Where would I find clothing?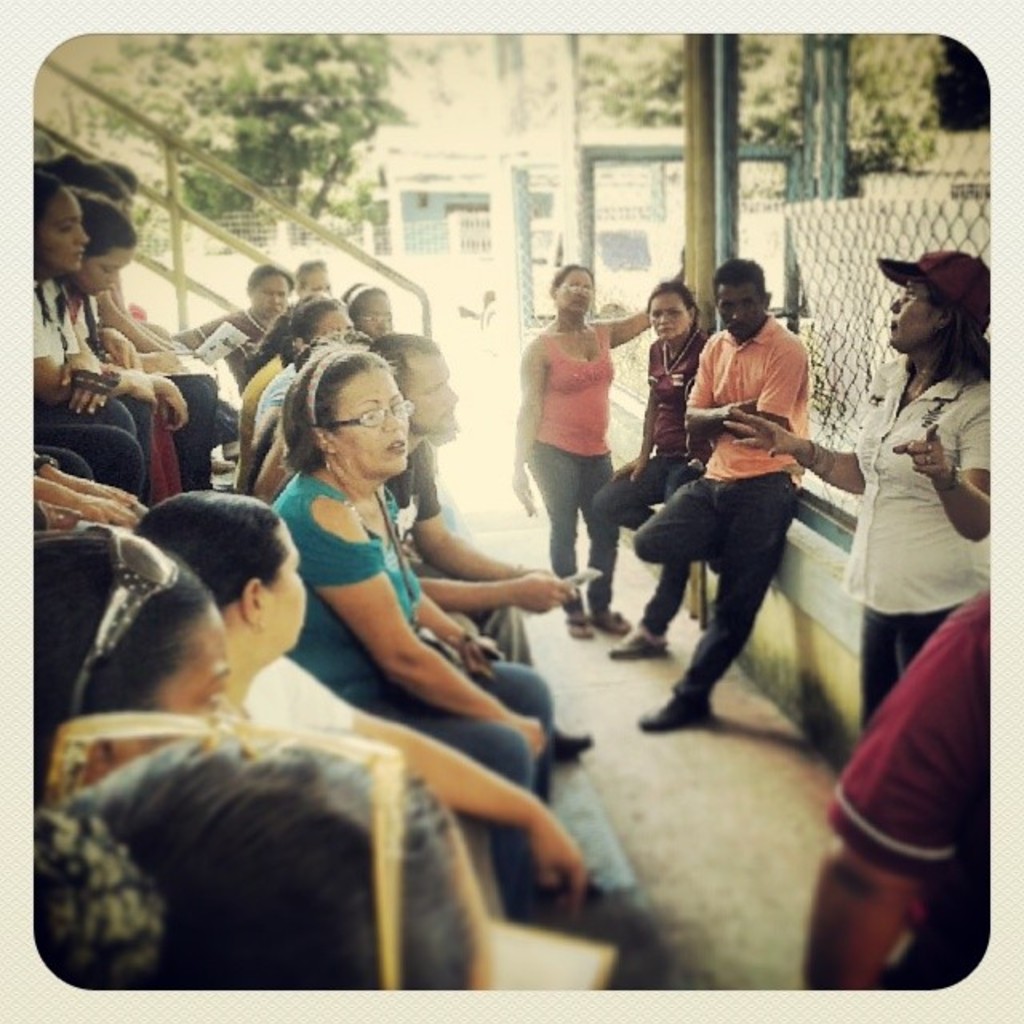
At locate(221, 654, 355, 750).
